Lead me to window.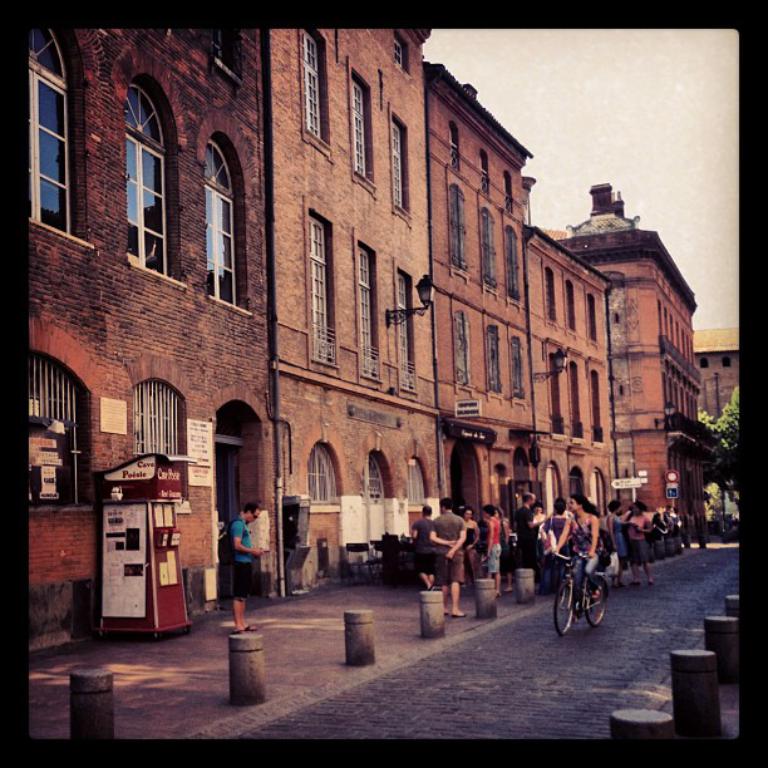
Lead to l=452, t=311, r=476, b=400.
